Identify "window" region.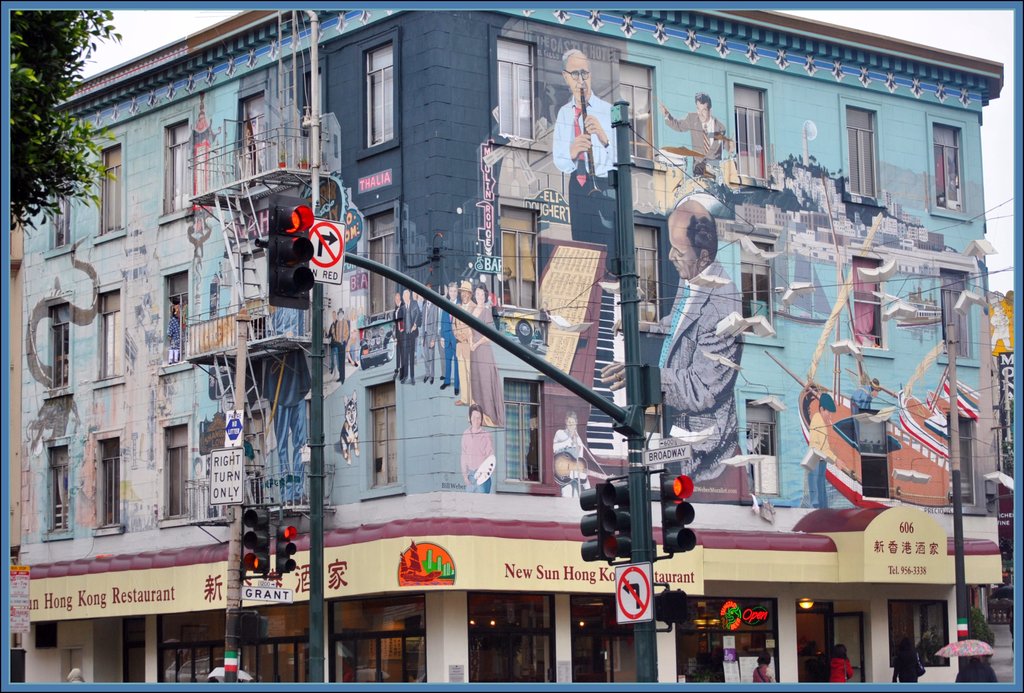
Region: <region>739, 82, 764, 175</region>.
